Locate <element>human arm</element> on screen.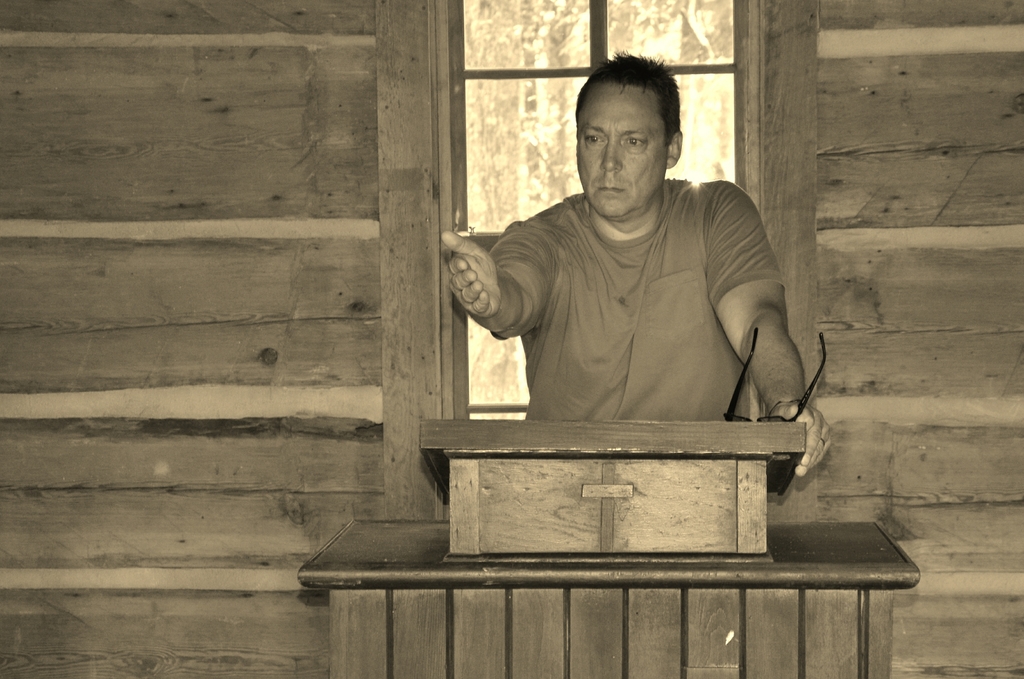
On screen at Rect(440, 215, 576, 354).
